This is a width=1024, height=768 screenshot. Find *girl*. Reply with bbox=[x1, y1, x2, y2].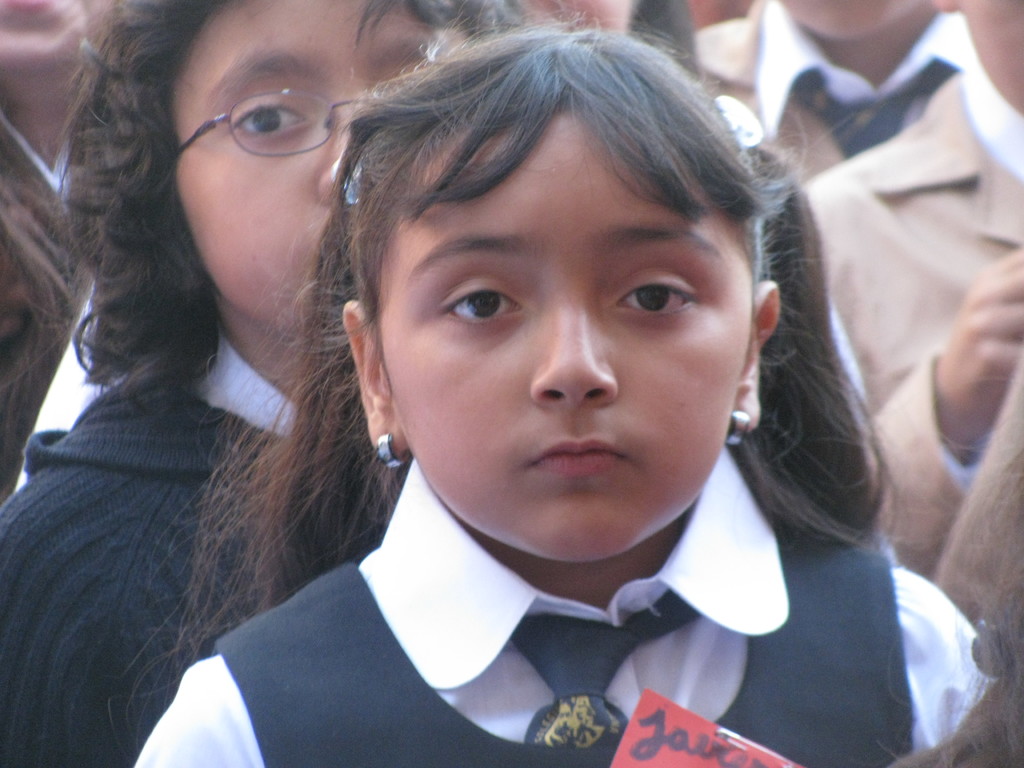
bbox=[0, 0, 117, 505].
